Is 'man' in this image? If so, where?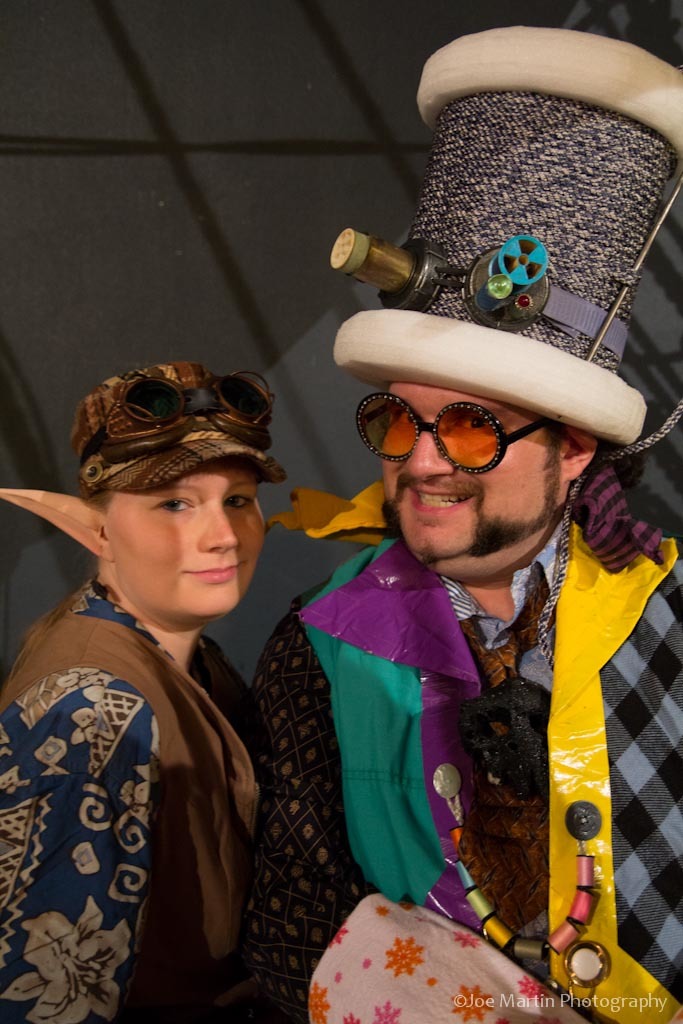
Yes, at <region>246, 20, 682, 1023</region>.
